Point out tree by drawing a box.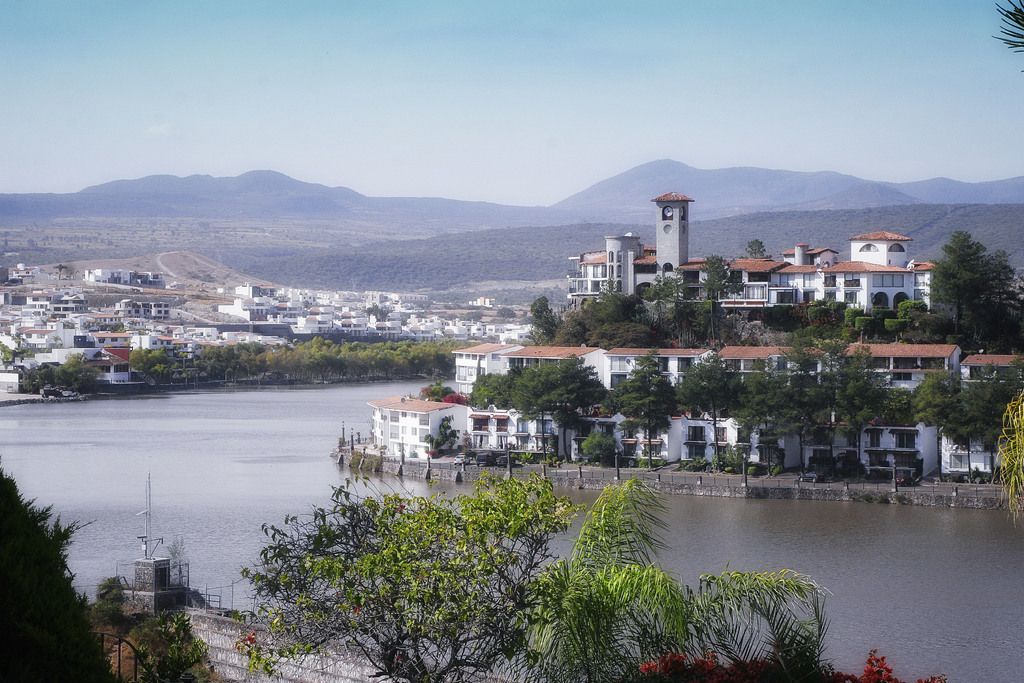
crop(420, 378, 473, 404).
